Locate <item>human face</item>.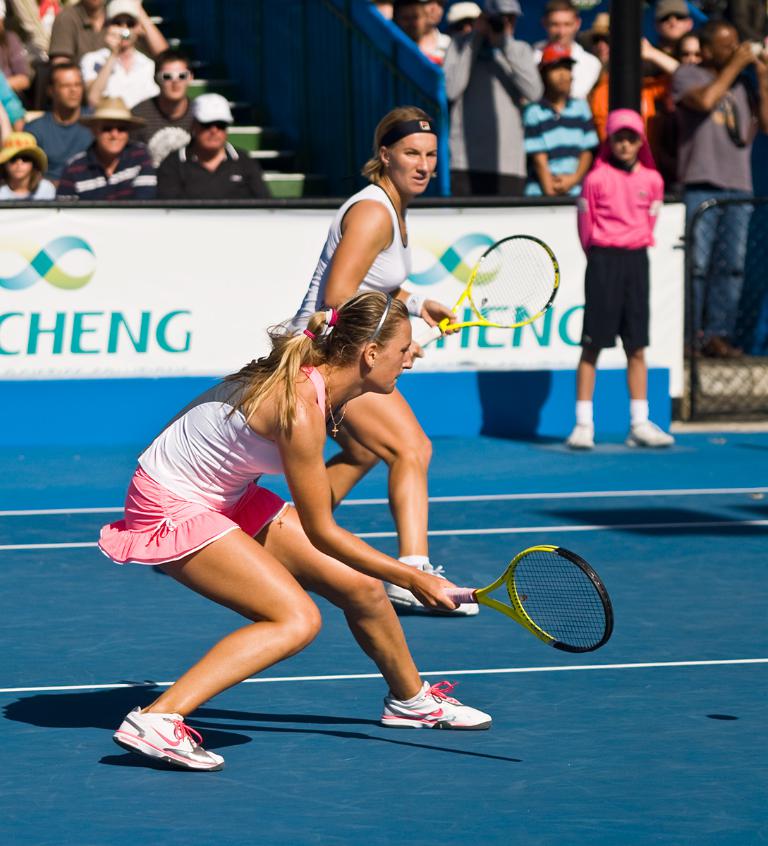
Bounding box: l=591, t=32, r=607, b=67.
